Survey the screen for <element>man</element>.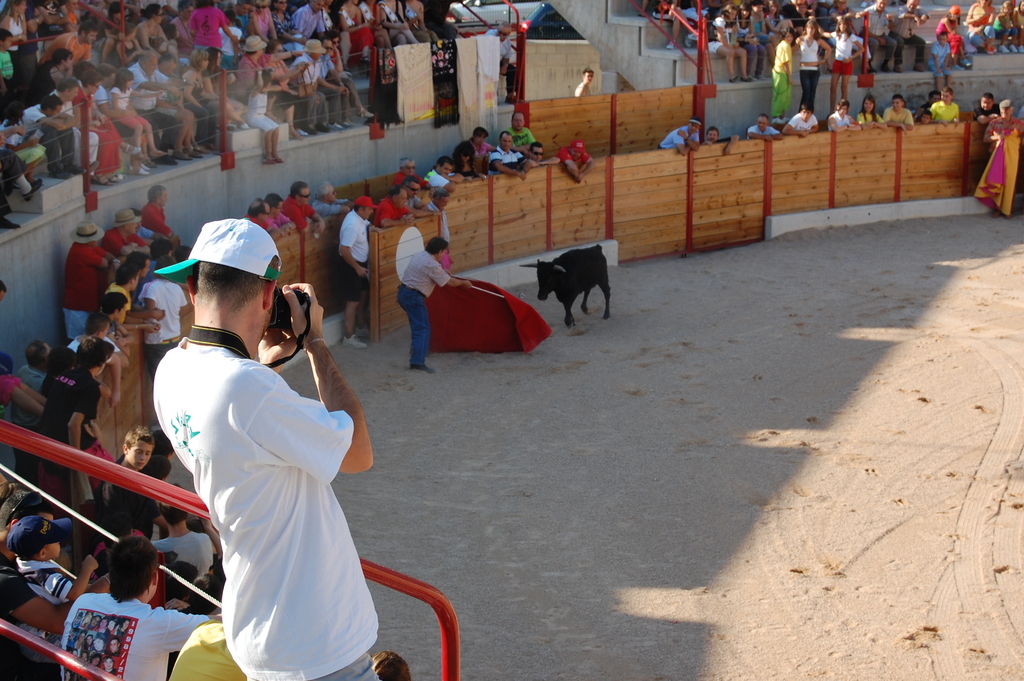
Survey found: Rect(43, 77, 102, 177).
